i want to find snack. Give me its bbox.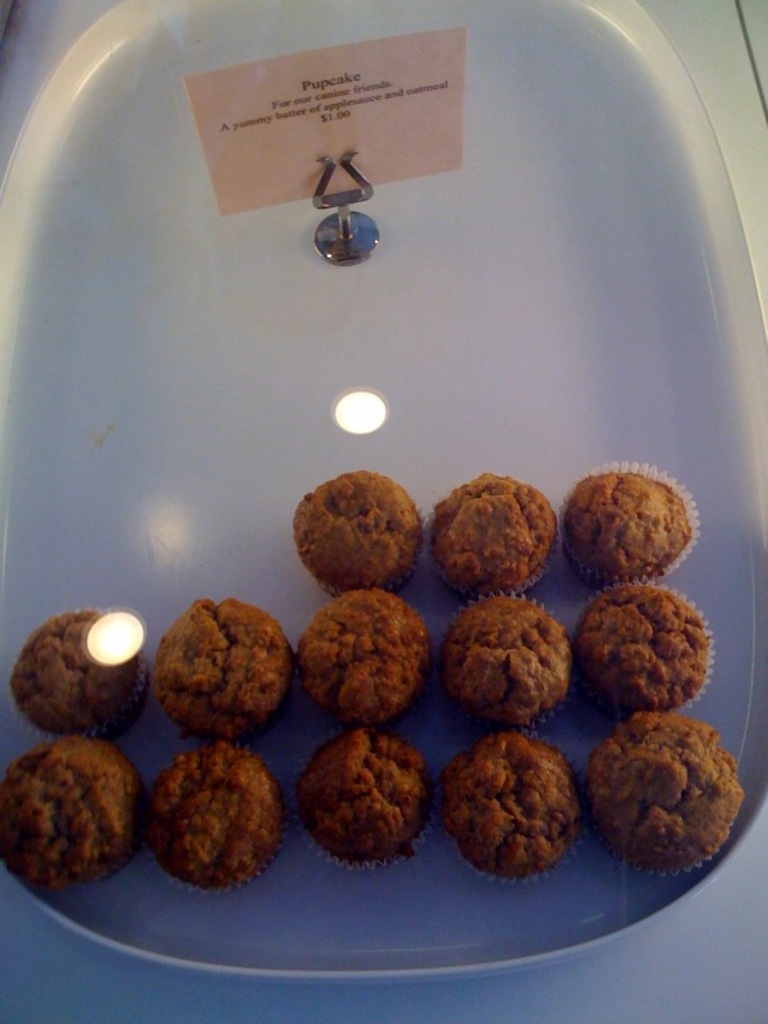
pyautogui.locateOnScreen(0, 741, 148, 890).
